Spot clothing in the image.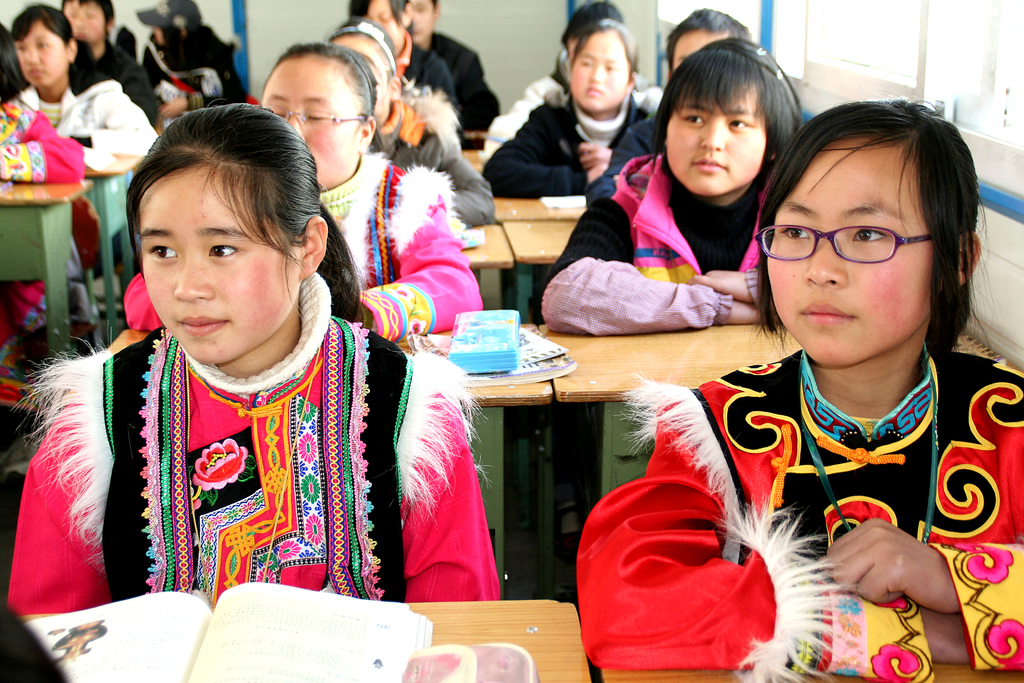
clothing found at box(477, 92, 650, 198).
